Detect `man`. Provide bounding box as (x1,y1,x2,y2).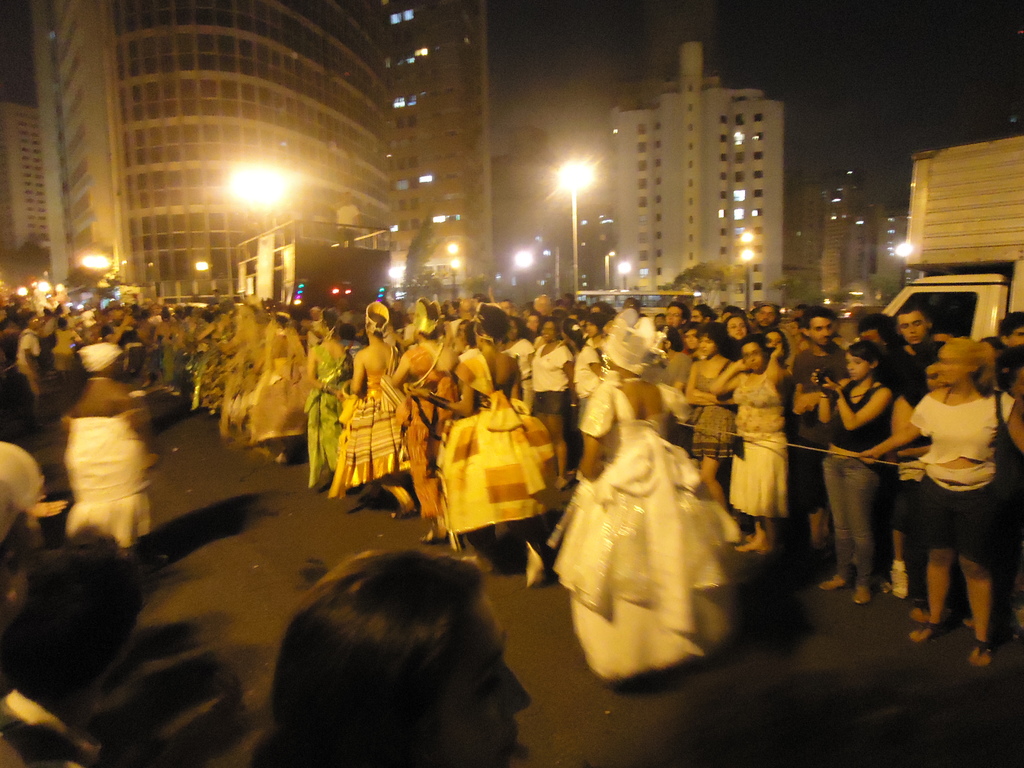
(750,300,782,338).
